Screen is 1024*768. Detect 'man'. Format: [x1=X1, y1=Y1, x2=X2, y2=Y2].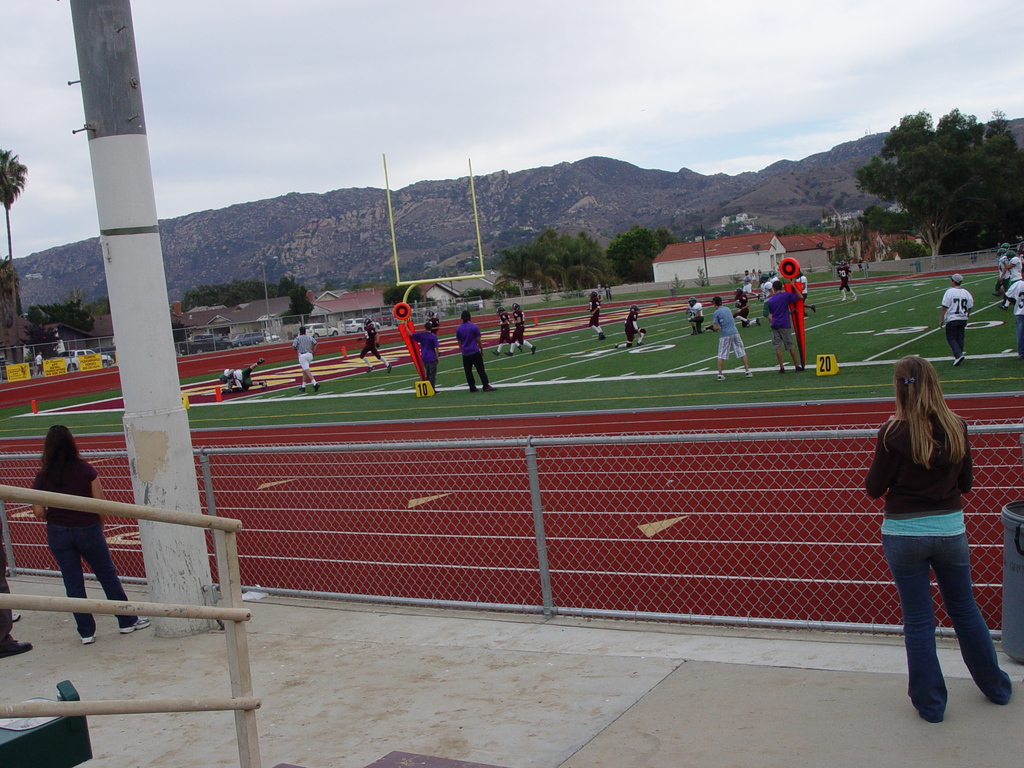
[x1=797, y1=271, x2=818, y2=316].
